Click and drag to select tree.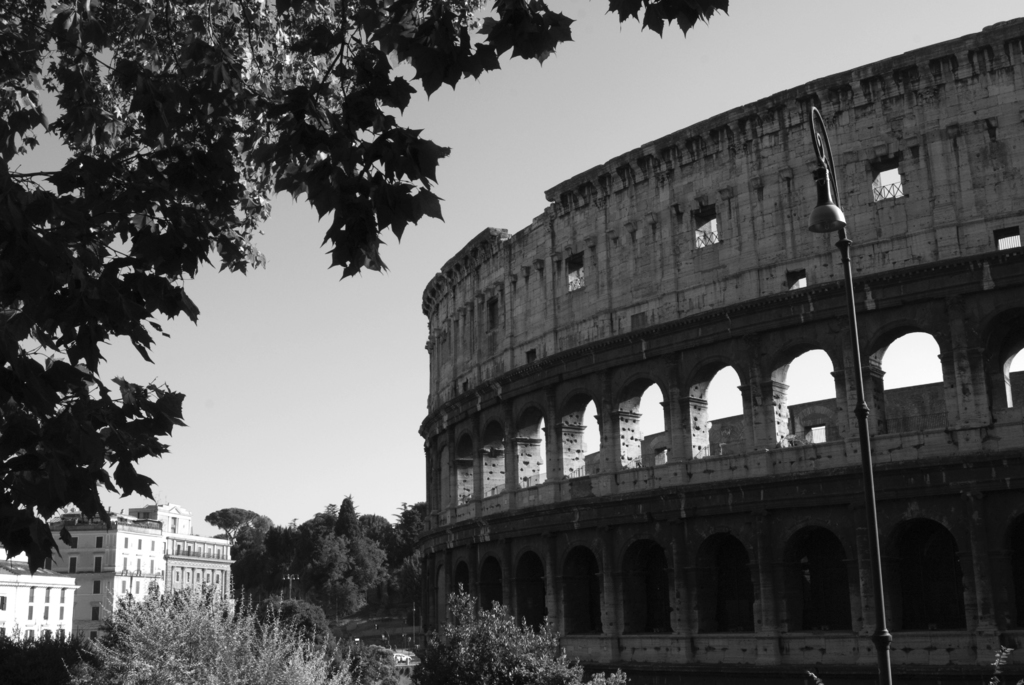
Selection: bbox(193, 507, 299, 611).
